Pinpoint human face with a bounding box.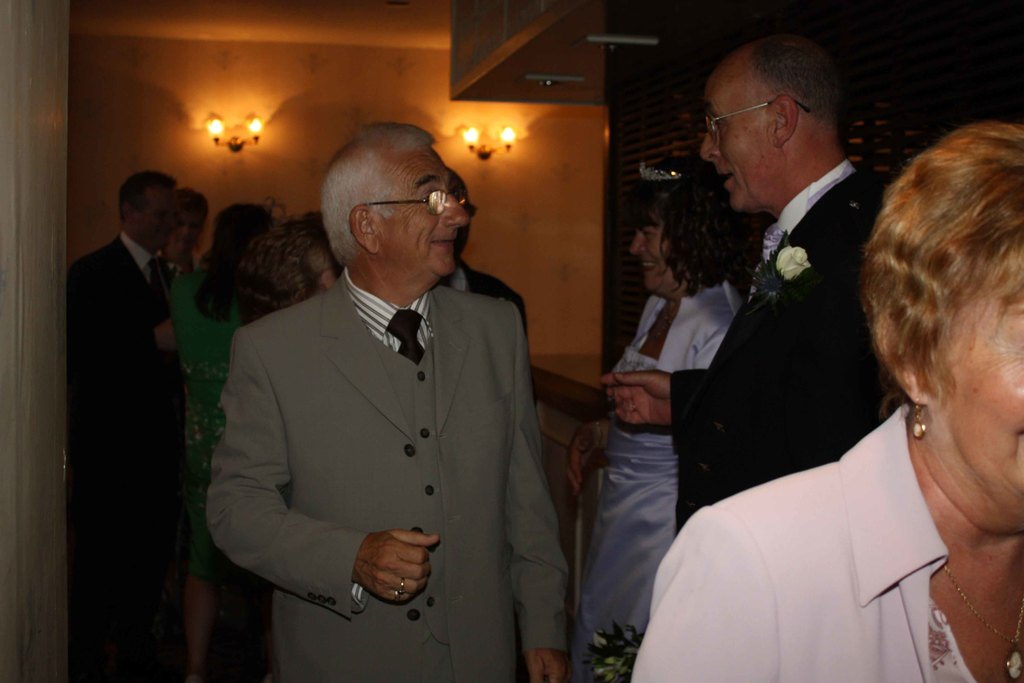
(691, 60, 774, 217).
